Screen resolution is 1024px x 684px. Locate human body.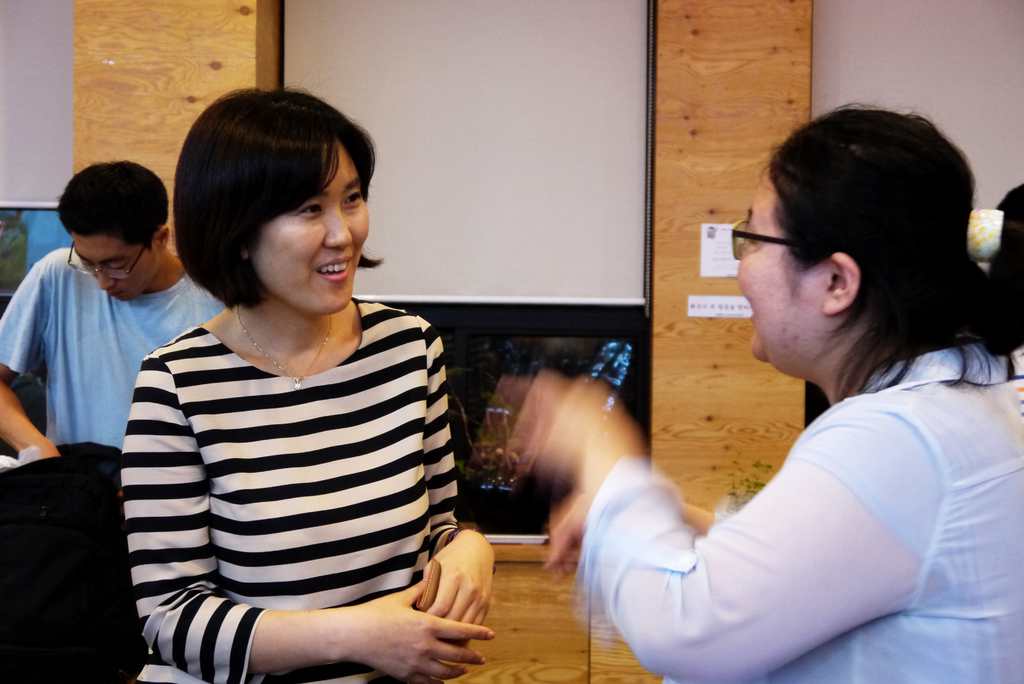
box=[607, 199, 992, 683].
